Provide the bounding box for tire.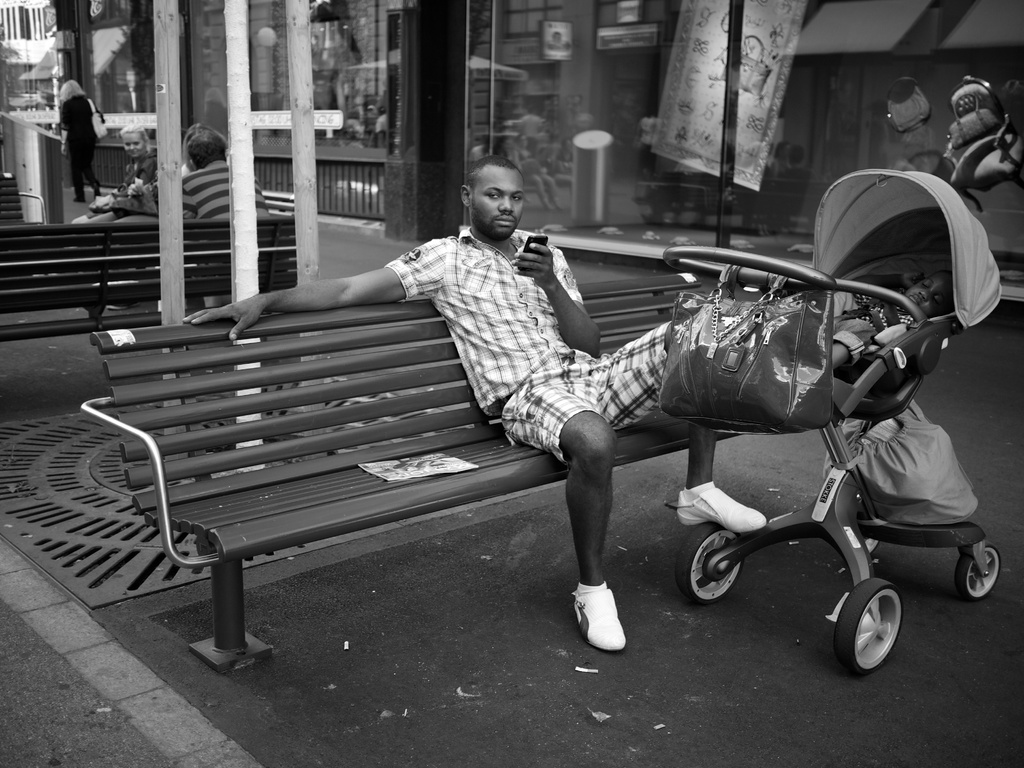
[left=838, top=589, right=920, bottom=682].
